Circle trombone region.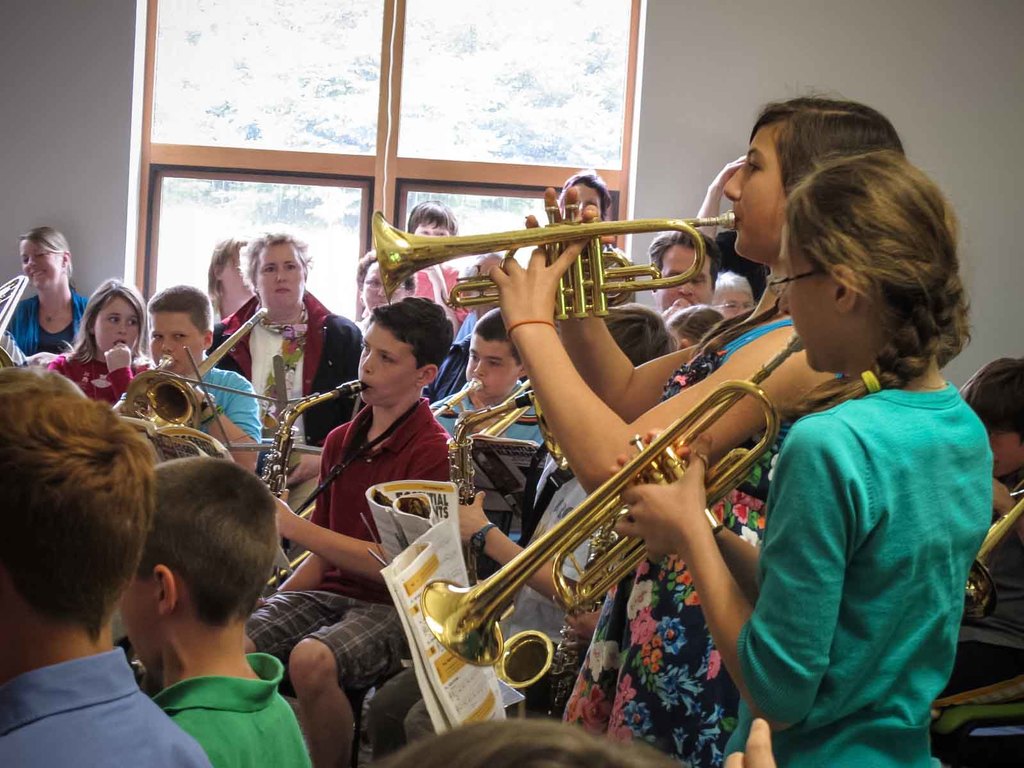
Region: (1,278,27,342).
